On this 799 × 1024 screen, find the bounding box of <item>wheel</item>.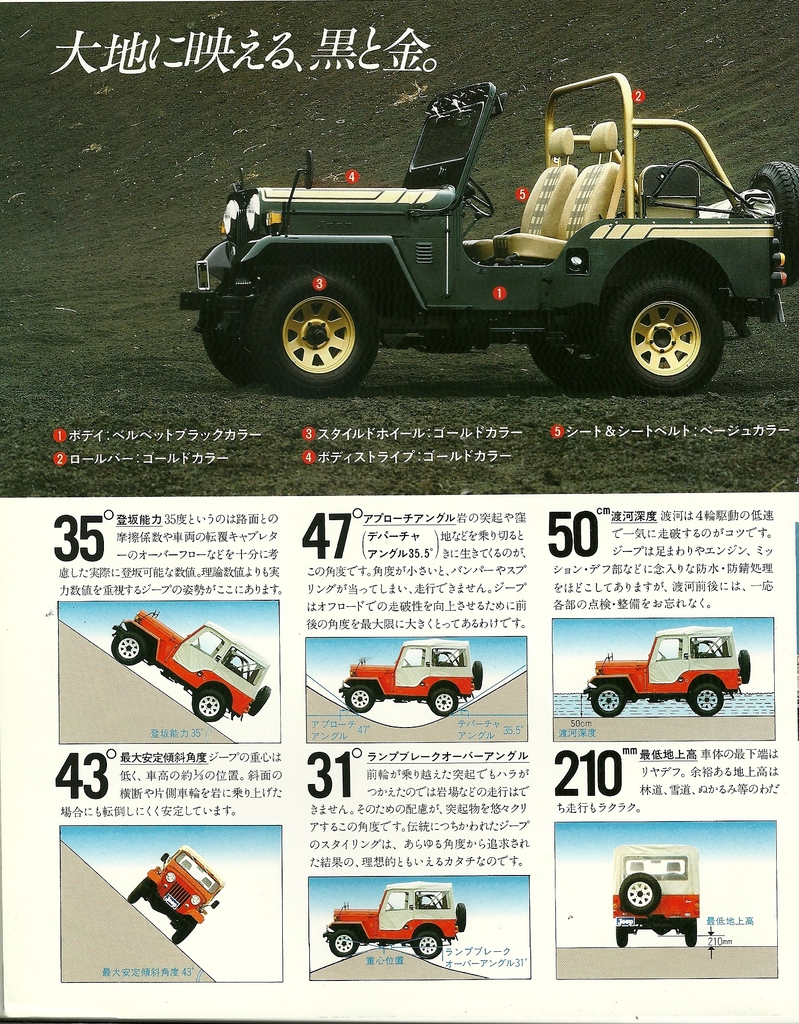
Bounding box: box(461, 178, 490, 220).
